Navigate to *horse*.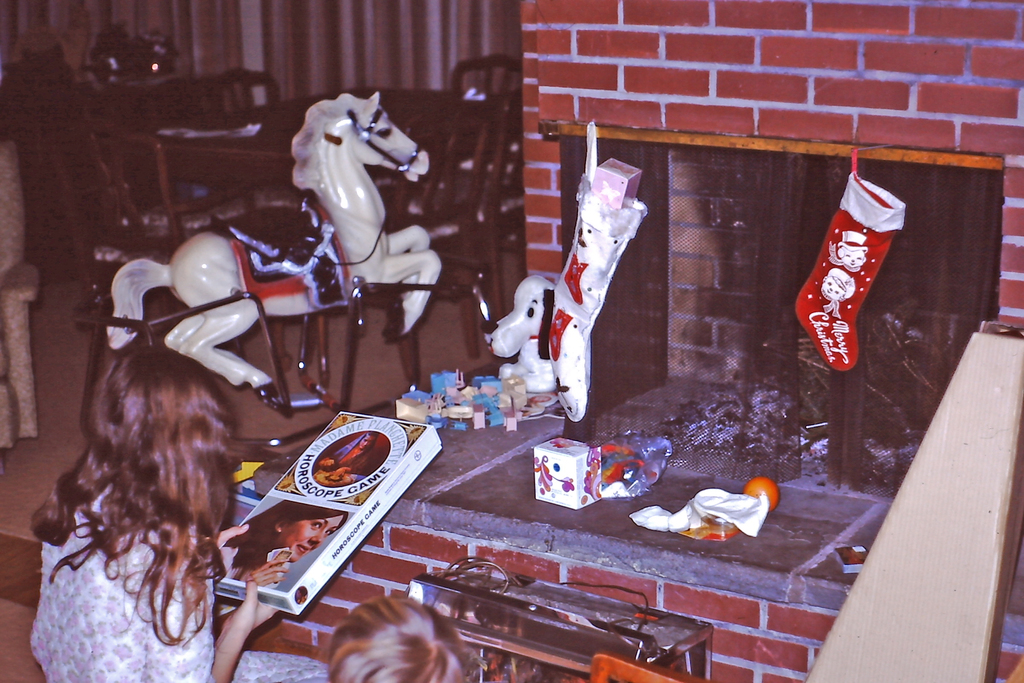
Navigation target: 106/94/445/413.
